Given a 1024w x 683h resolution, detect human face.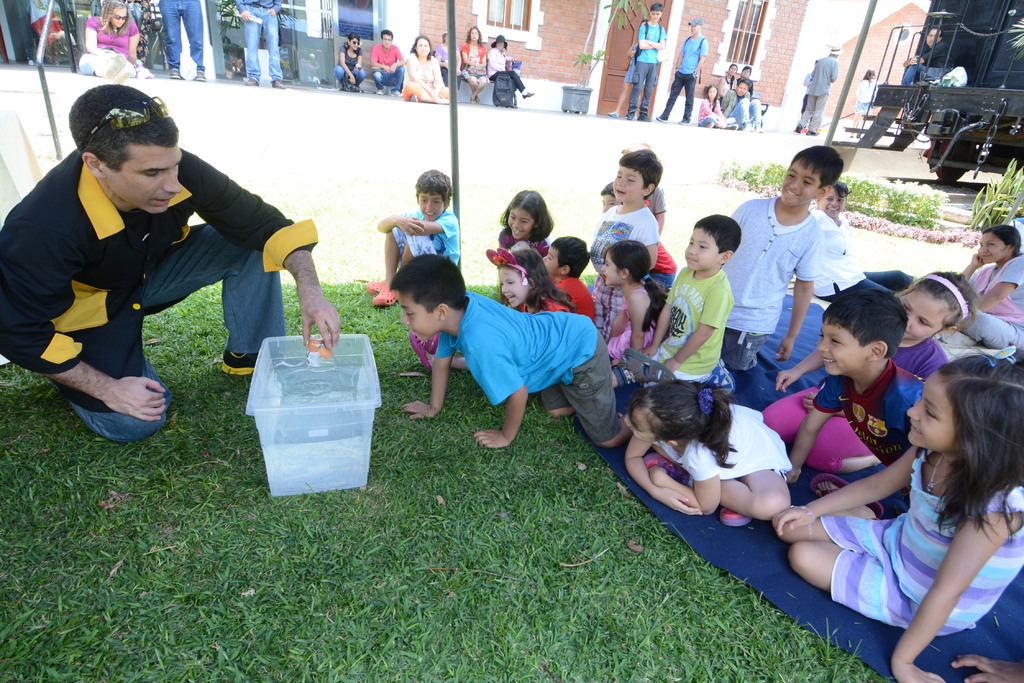
bbox=(413, 37, 431, 53).
